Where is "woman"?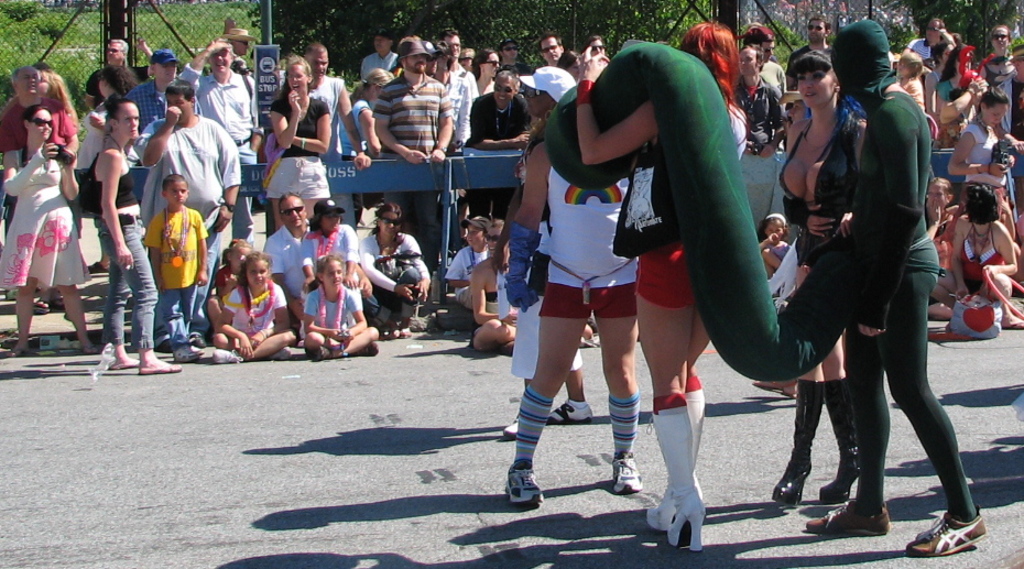
region(950, 88, 1022, 277).
